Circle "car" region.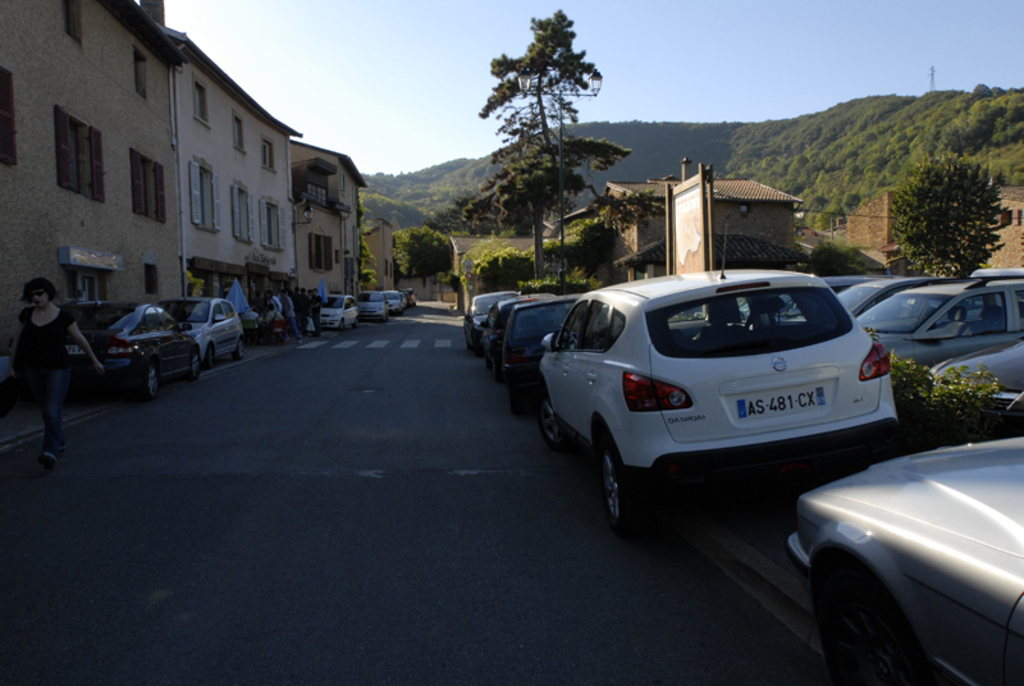
Region: Rect(914, 335, 1023, 440).
